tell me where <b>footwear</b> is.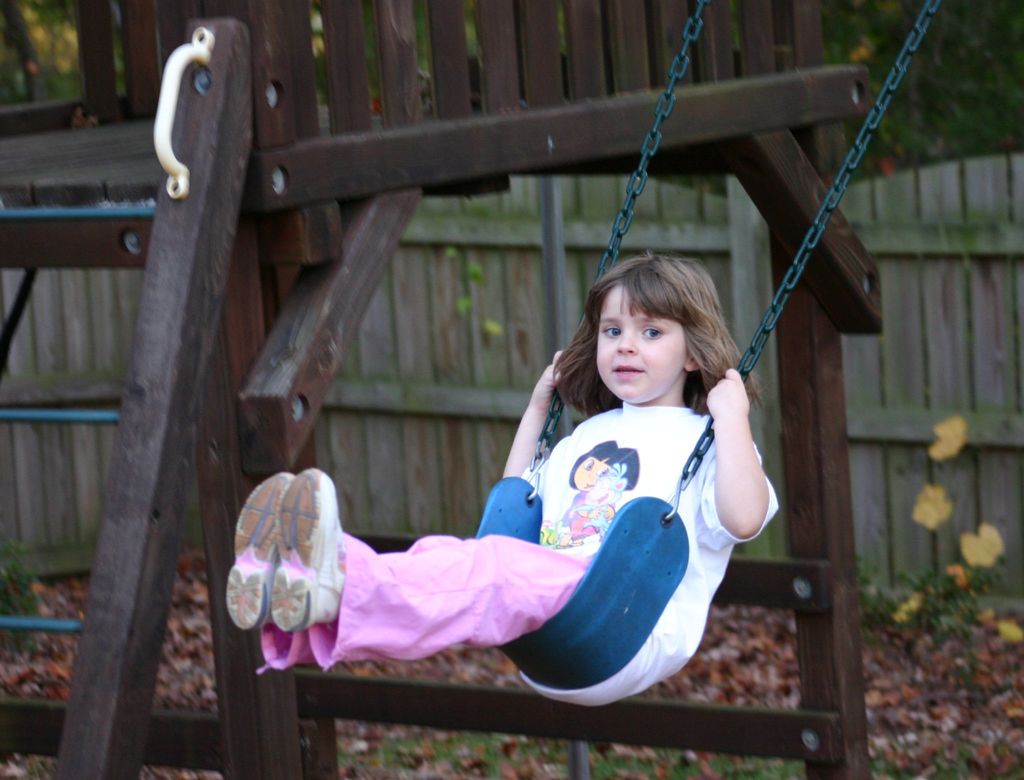
<b>footwear</b> is at box=[264, 465, 346, 630].
